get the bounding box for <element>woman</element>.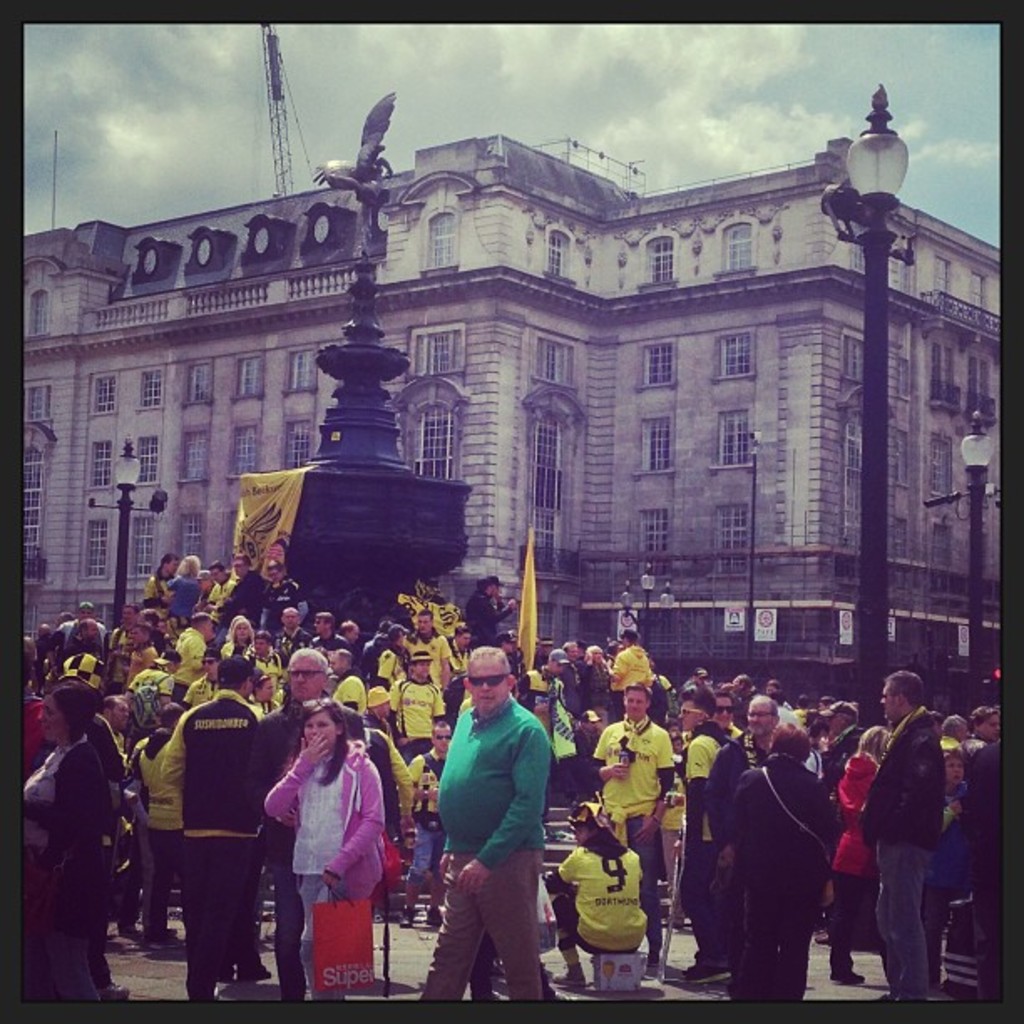
832:723:888:989.
